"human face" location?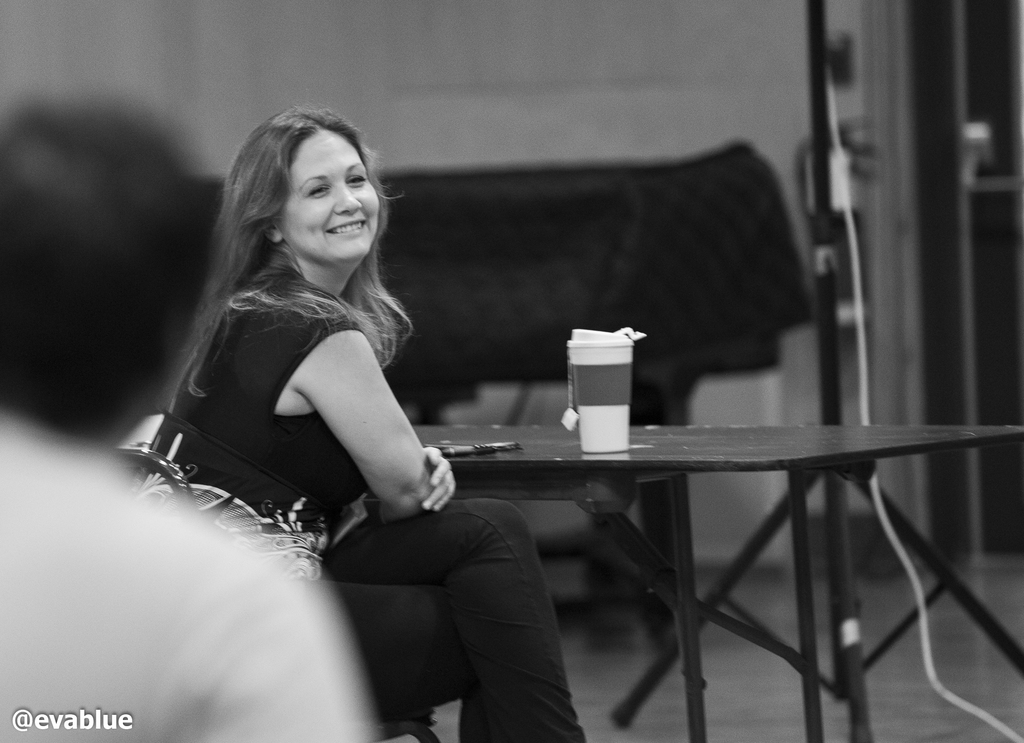
279/129/383/260
